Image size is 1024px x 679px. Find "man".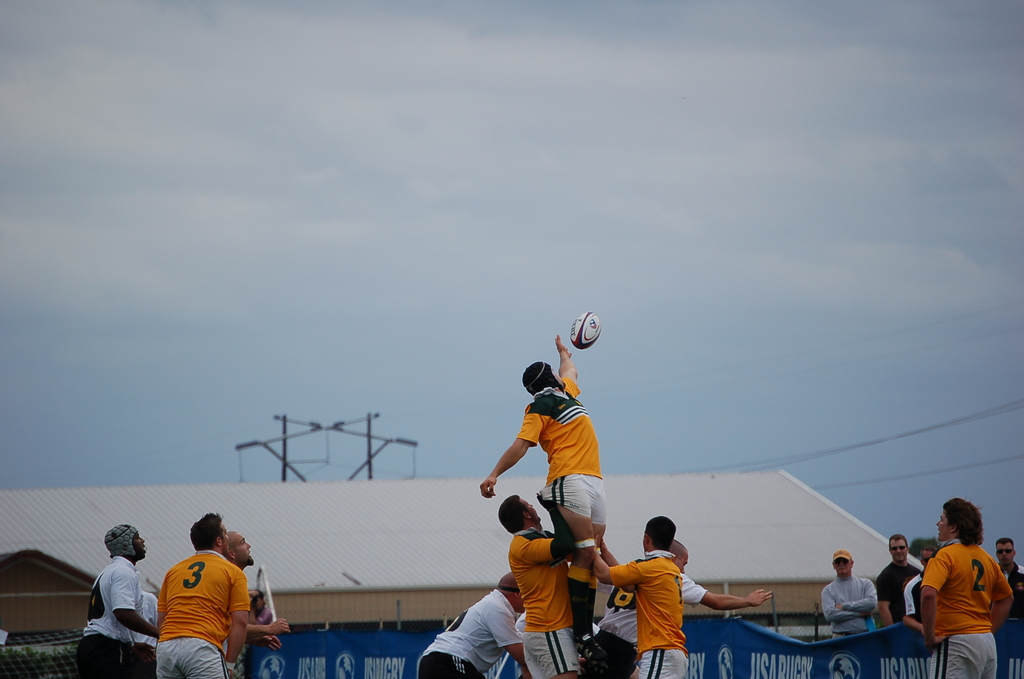
[479, 334, 609, 666].
